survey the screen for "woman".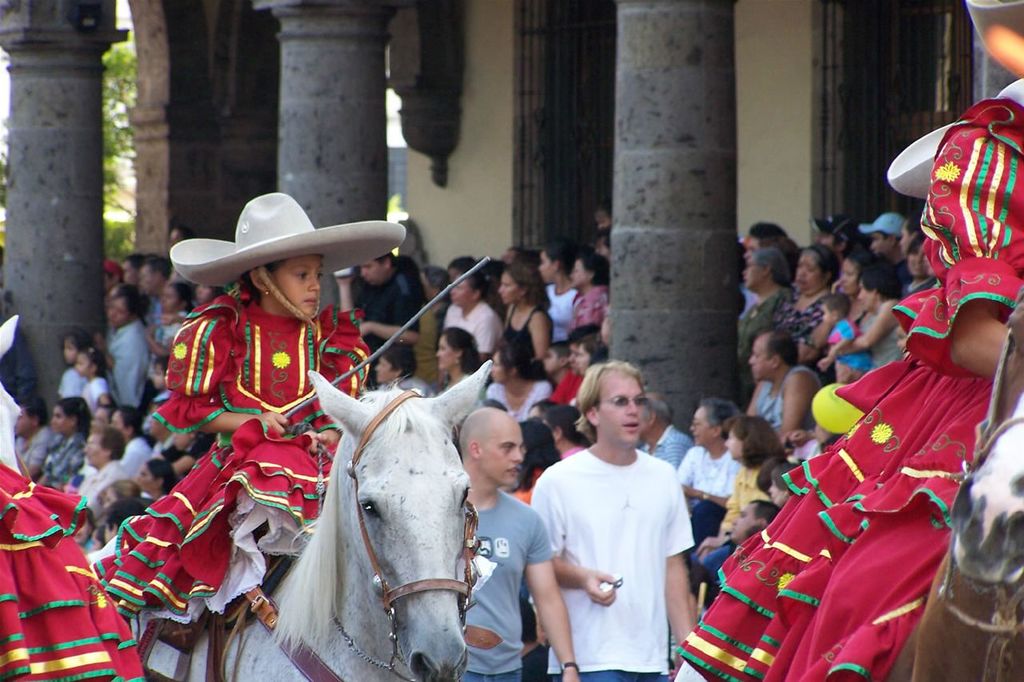
Survey found: Rect(694, 415, 790, 560).
